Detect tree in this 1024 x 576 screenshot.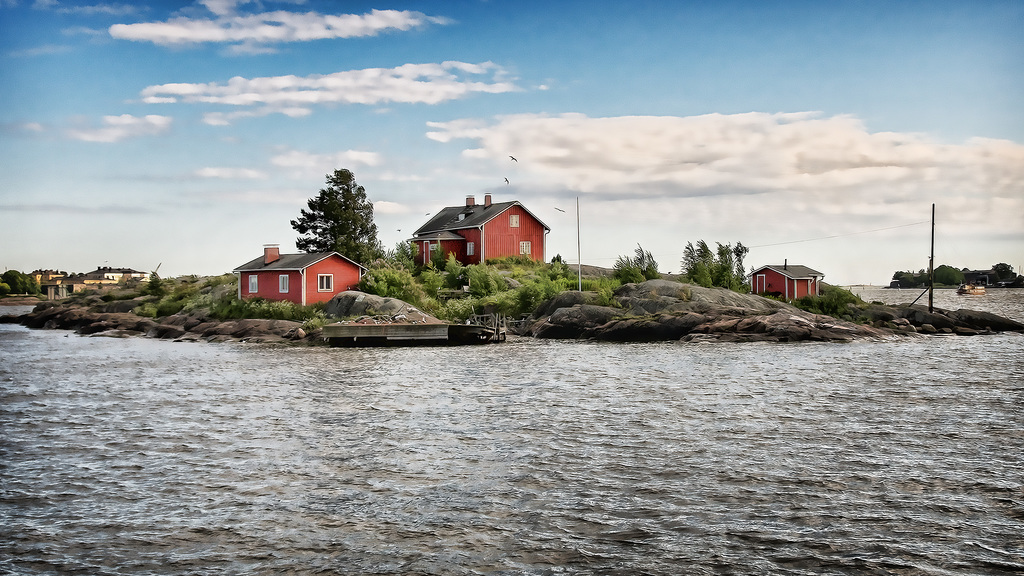
Detection: <region>995, 256, 1007, 285</region>.
